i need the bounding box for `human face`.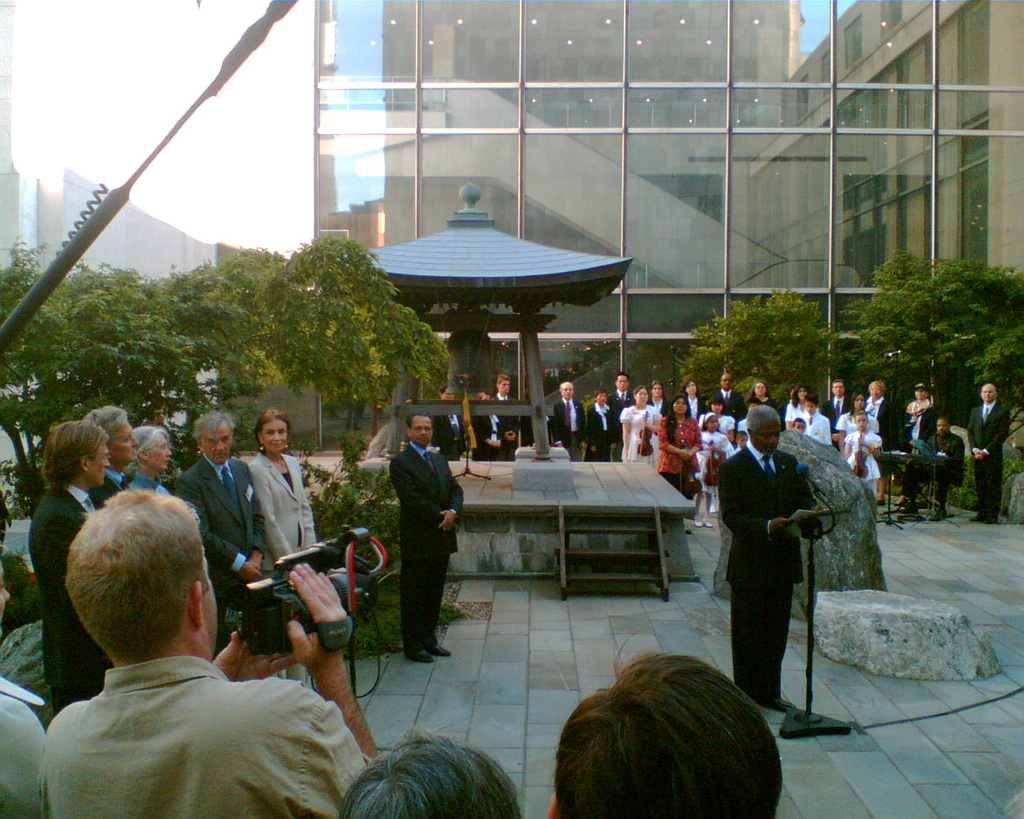
Here it is: [794,421,806,431].
